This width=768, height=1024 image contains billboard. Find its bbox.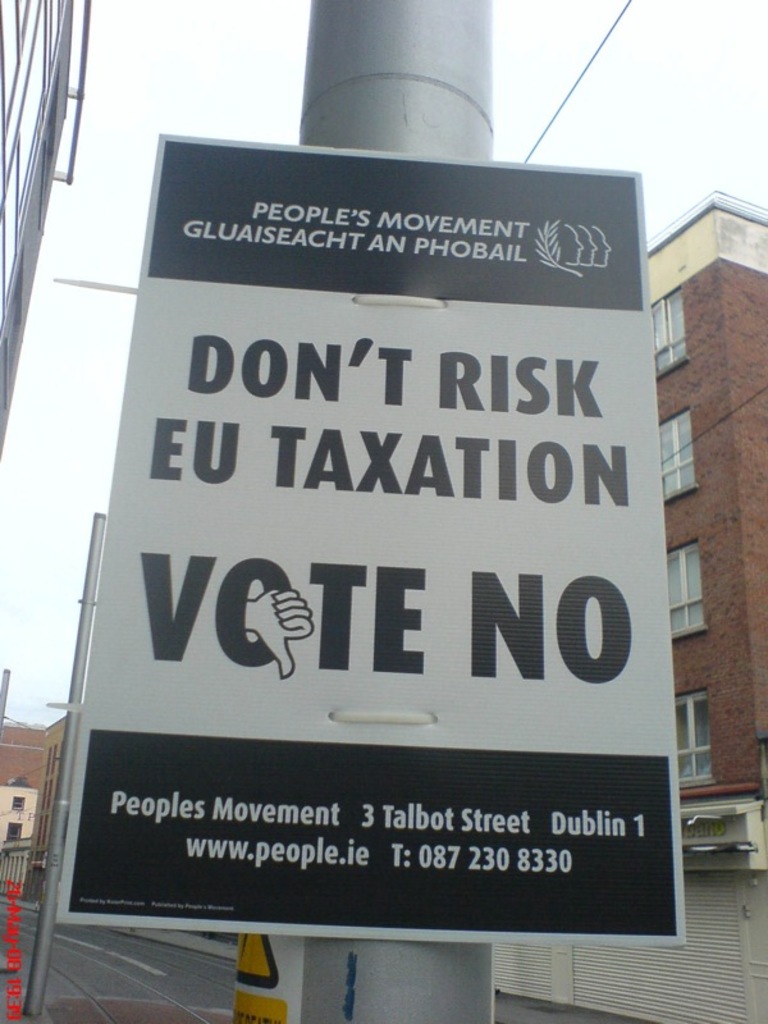
31:116:730:977.
